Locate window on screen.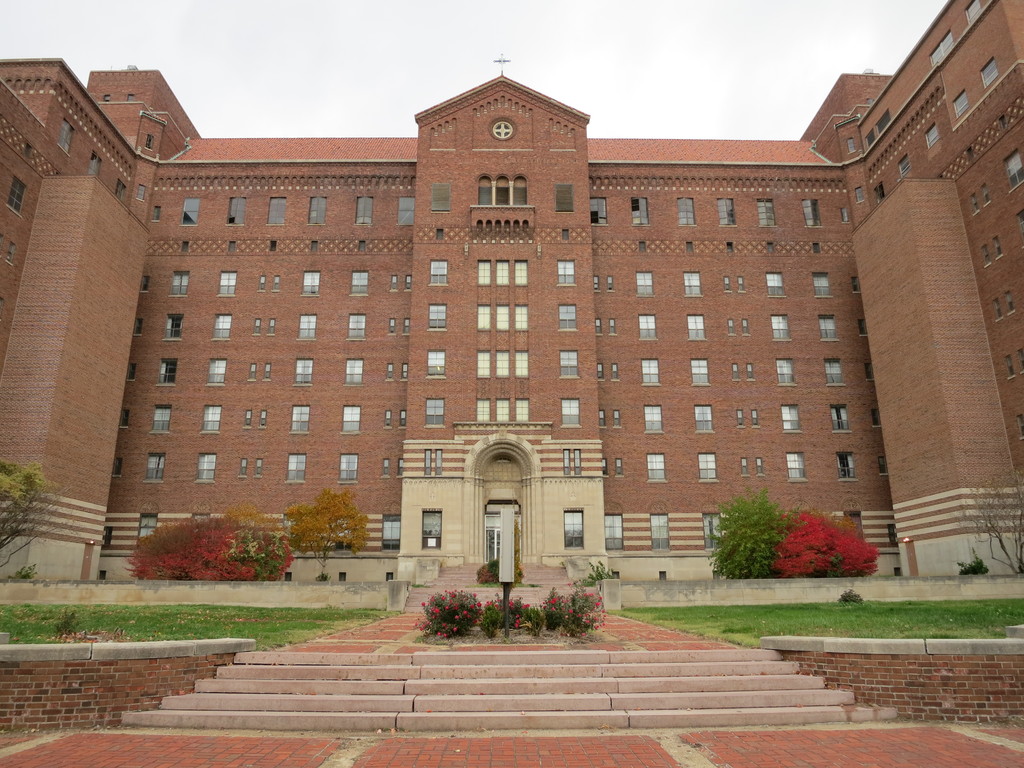
On screen at 8:177:24:213.
